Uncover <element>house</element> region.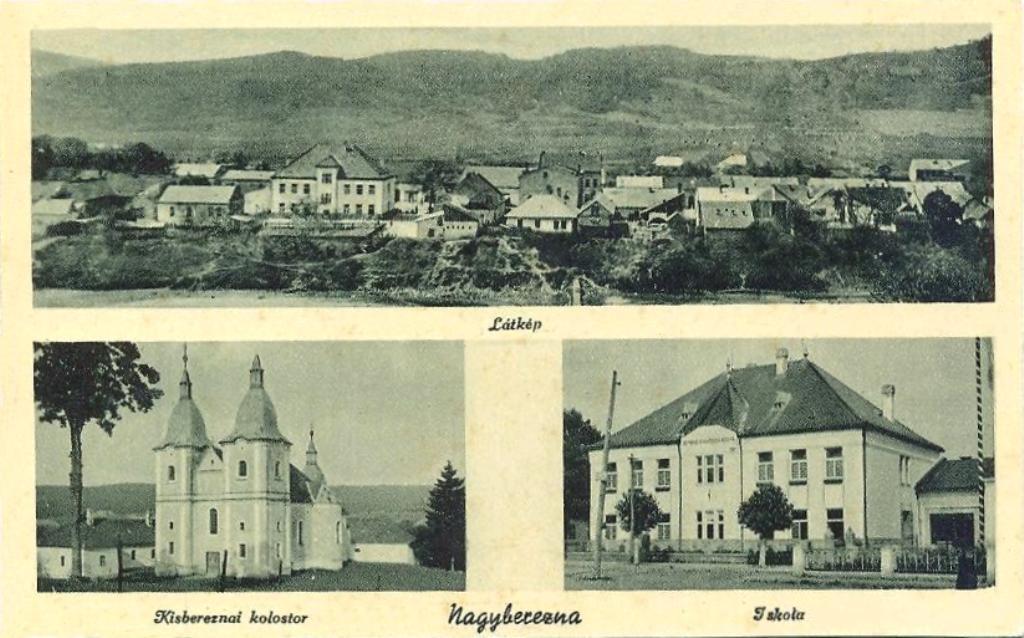
Uncovered: x1=579 y1=336 x2=994 y2=574.
